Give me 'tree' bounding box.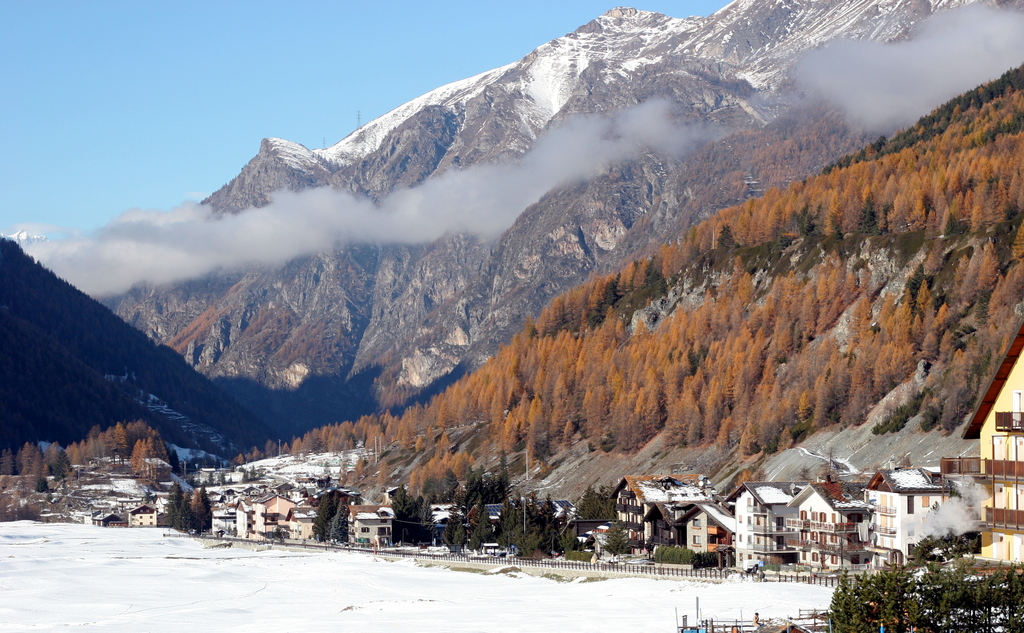
<bbox>541, 494, 550, 552</bbox>.
